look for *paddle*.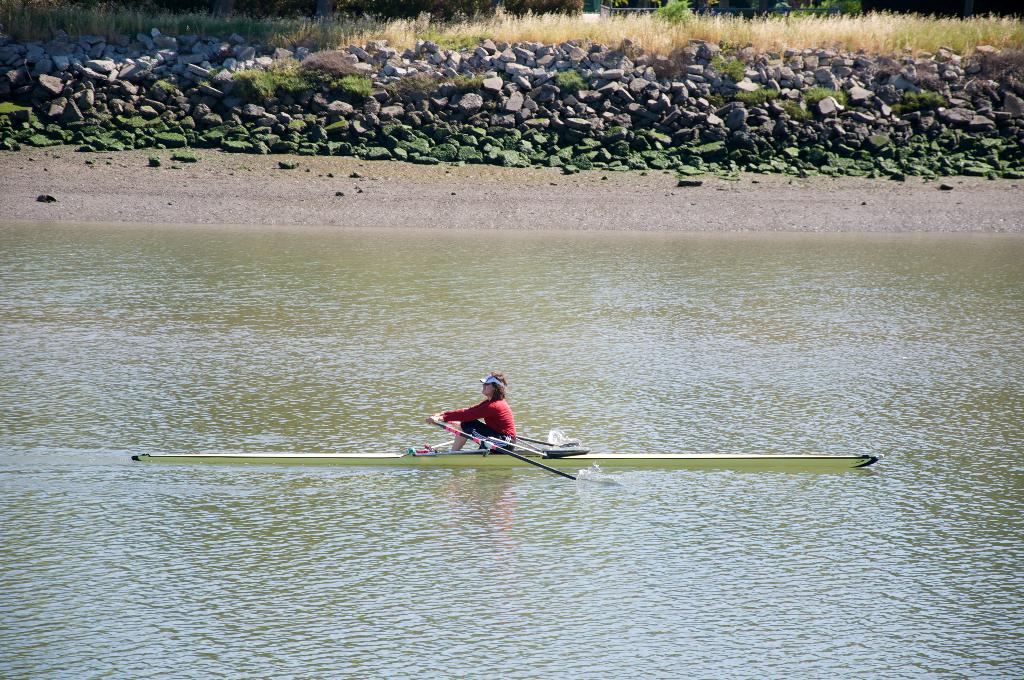
Found: bbox=(435, 420, 580, 482).
